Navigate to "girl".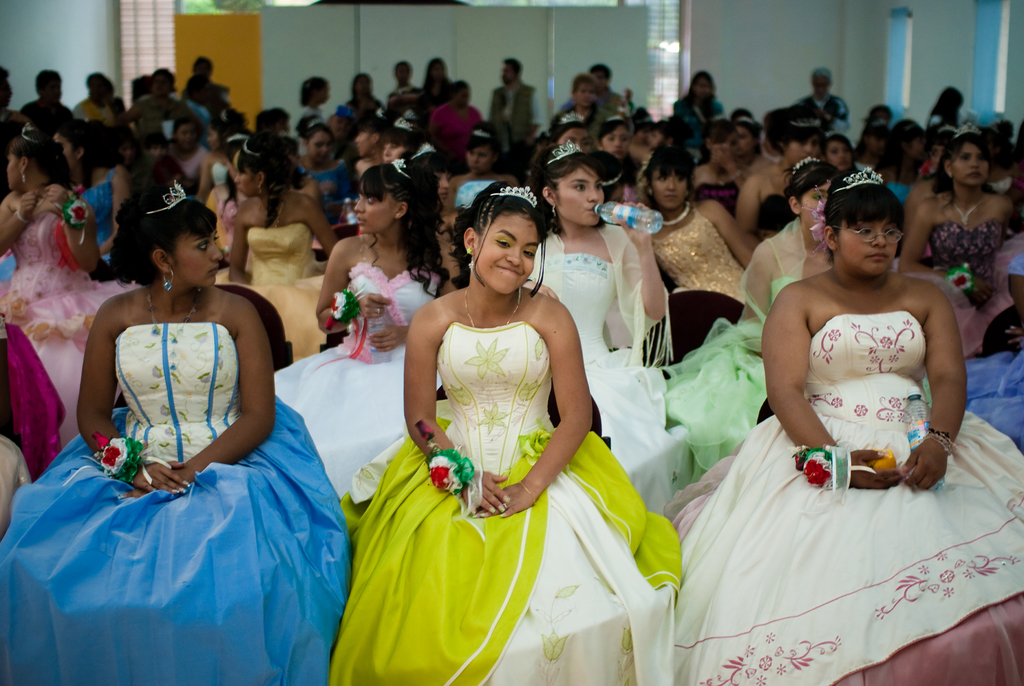
Navigation target: box(679, 167, 1023, 685).
